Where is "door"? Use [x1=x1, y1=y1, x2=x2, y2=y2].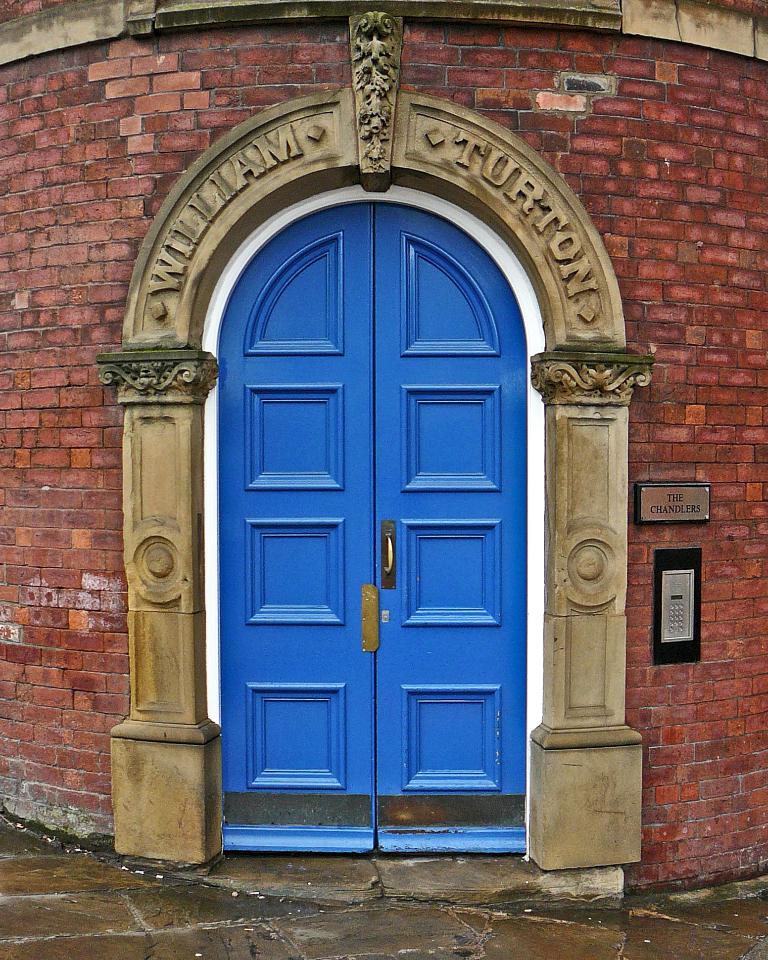
[x1=208, y1=224, x2=543, y2=865].
